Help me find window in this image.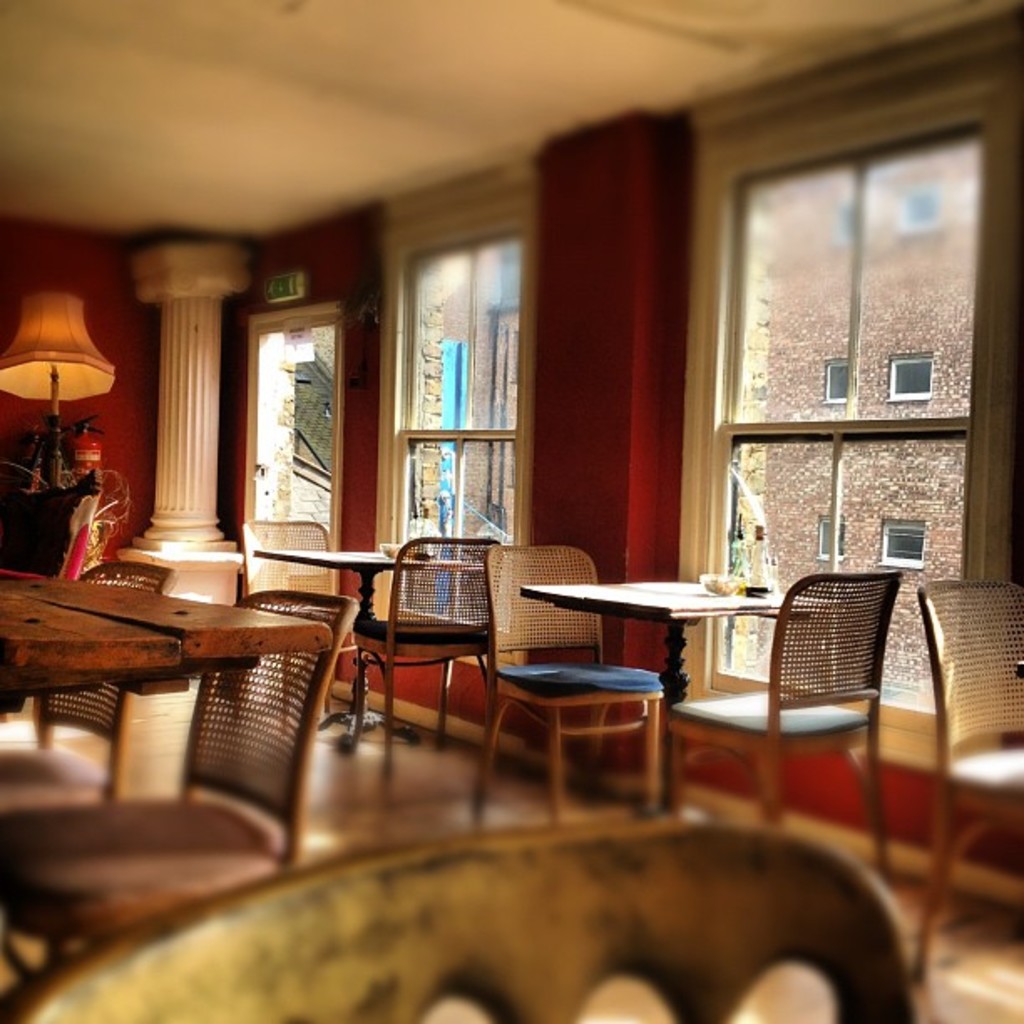
Found it: [812,519,850,554].
